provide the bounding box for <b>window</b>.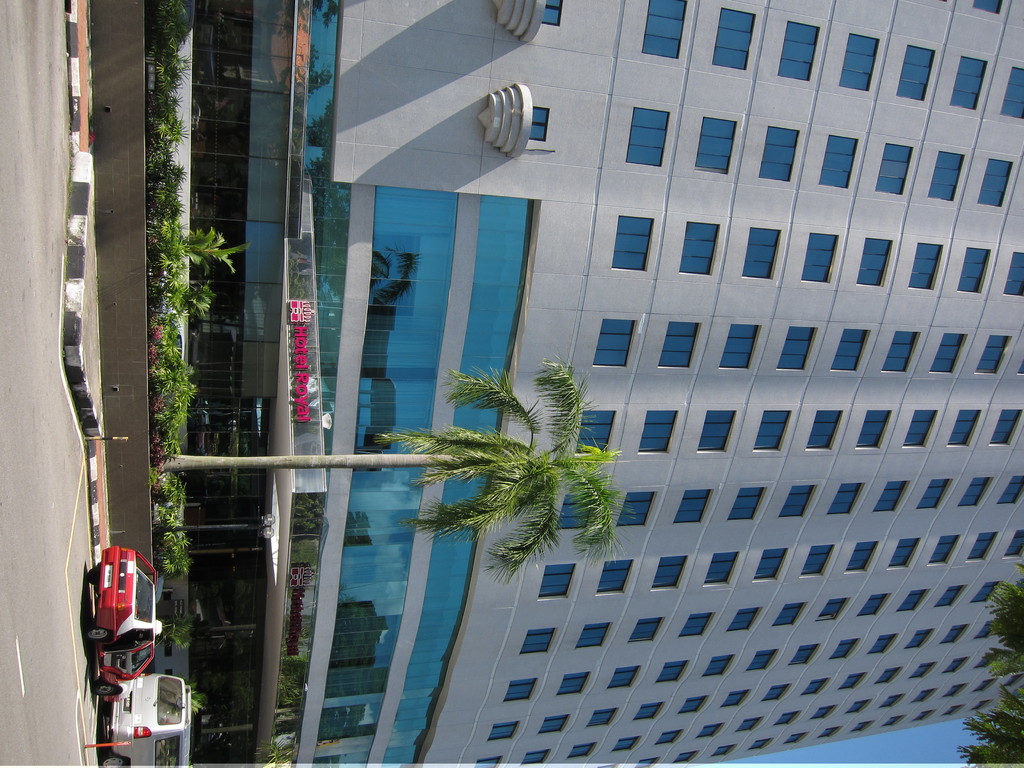
<region>870, 134, 918, 200</region>.
